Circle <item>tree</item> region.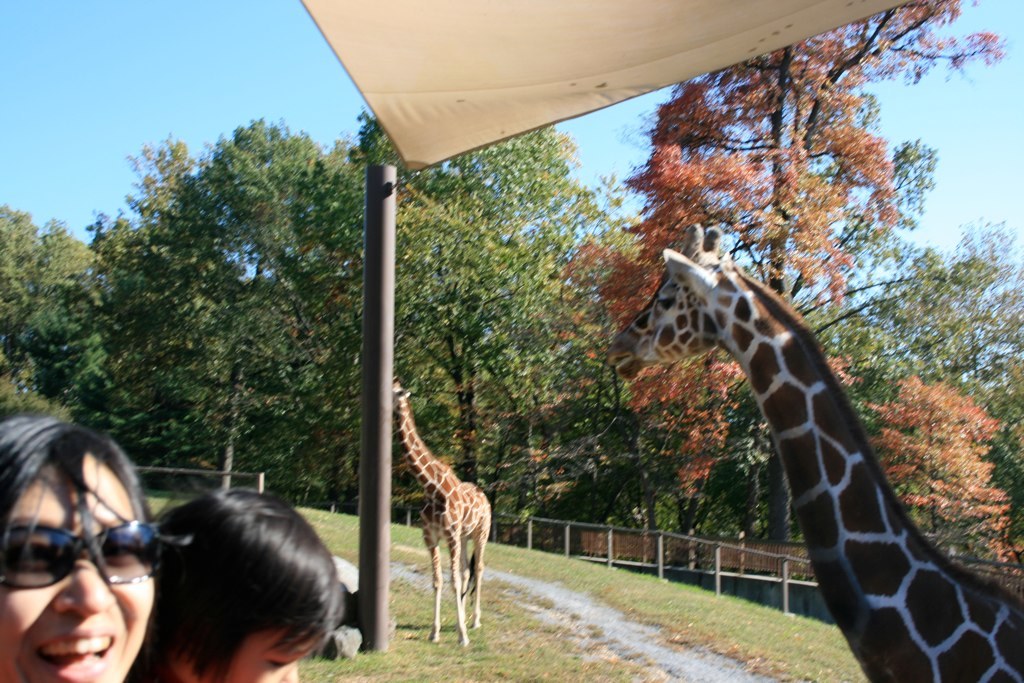
Region: left=0, top=195, right=153, bottom=463.
